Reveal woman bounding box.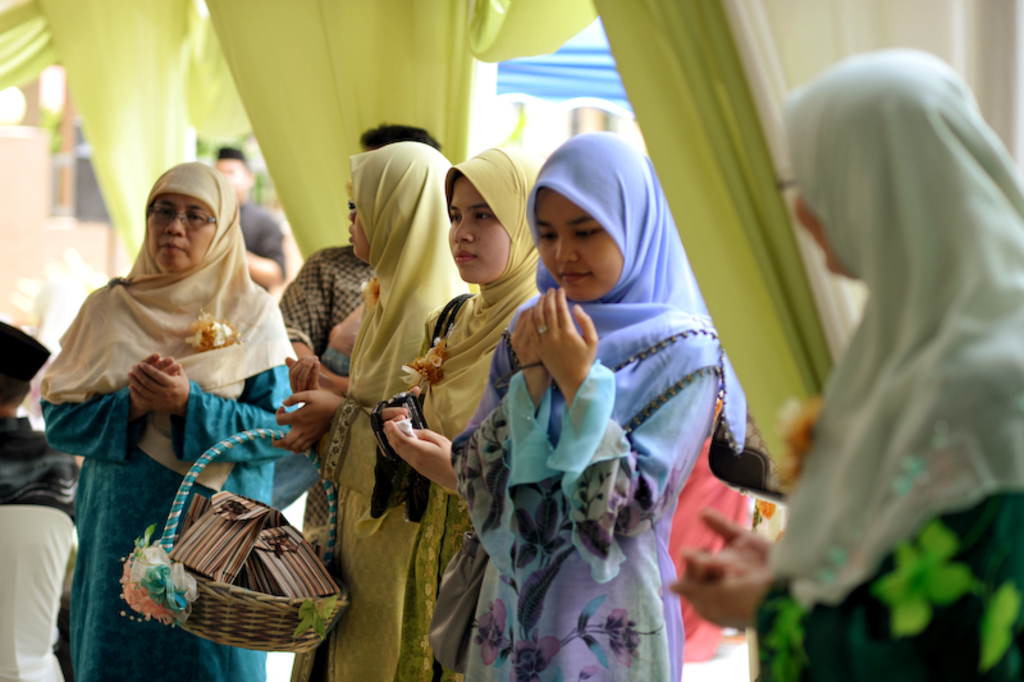
Revealed: (663, 44, 1023, 681).
